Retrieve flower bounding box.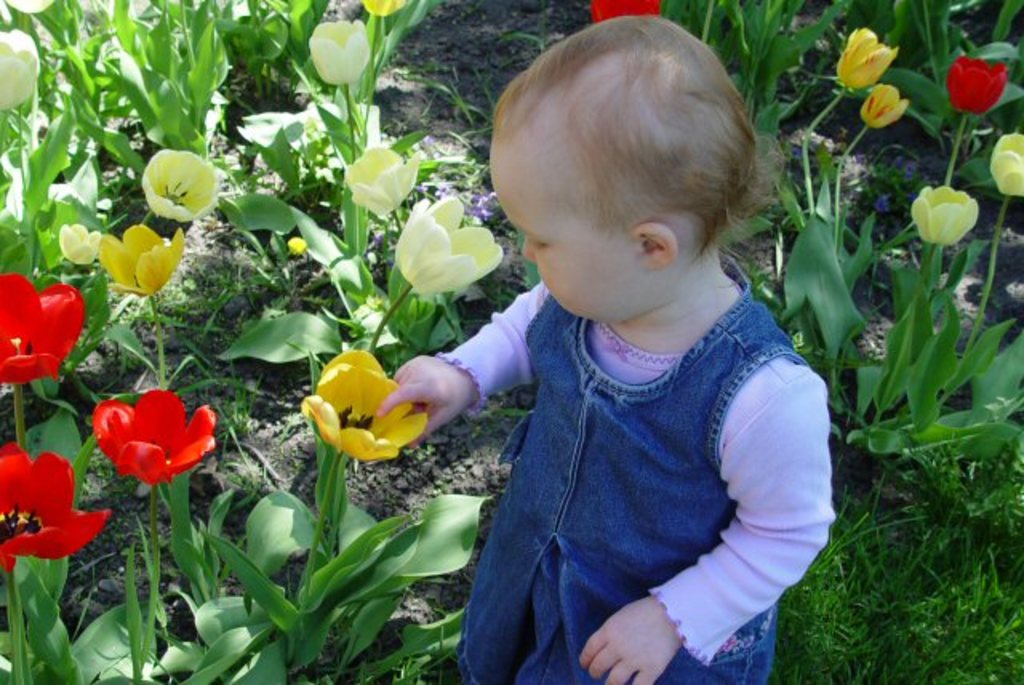
Bounding box: 286:235:307:256.
